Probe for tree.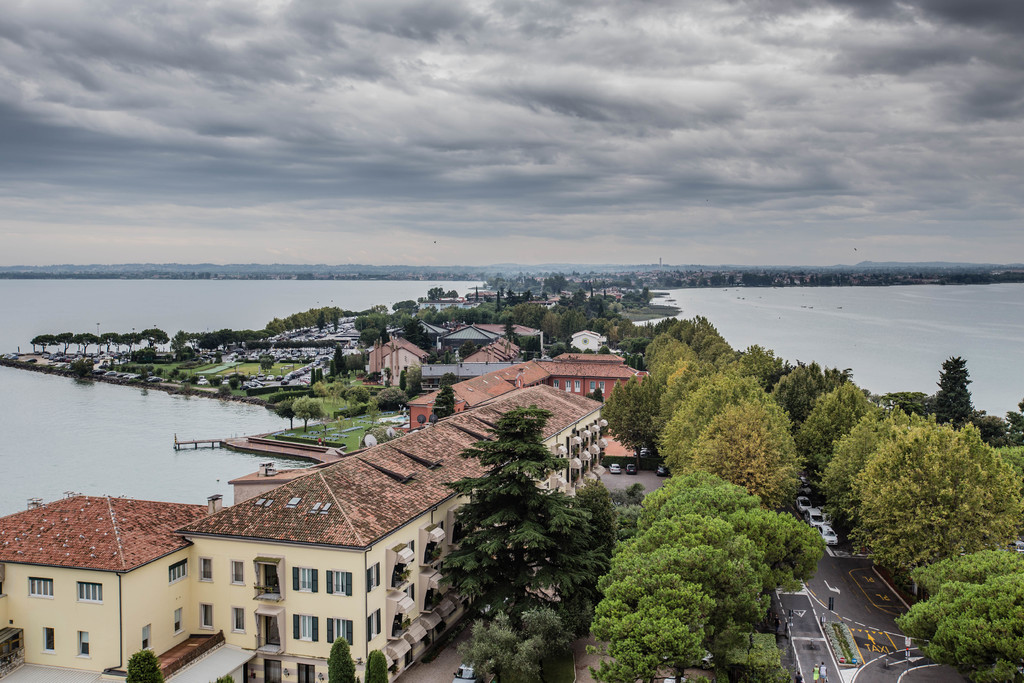
Probe result: <box>476,285,479,302</box>.
